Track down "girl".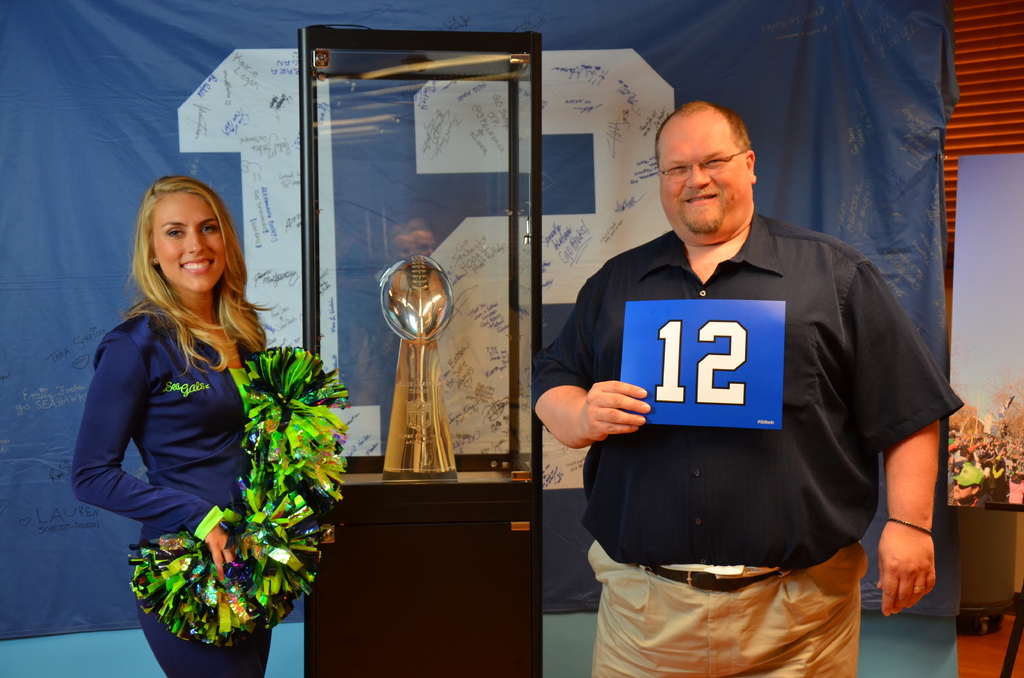
Tracked to <box>73,174,274,677</box>.
